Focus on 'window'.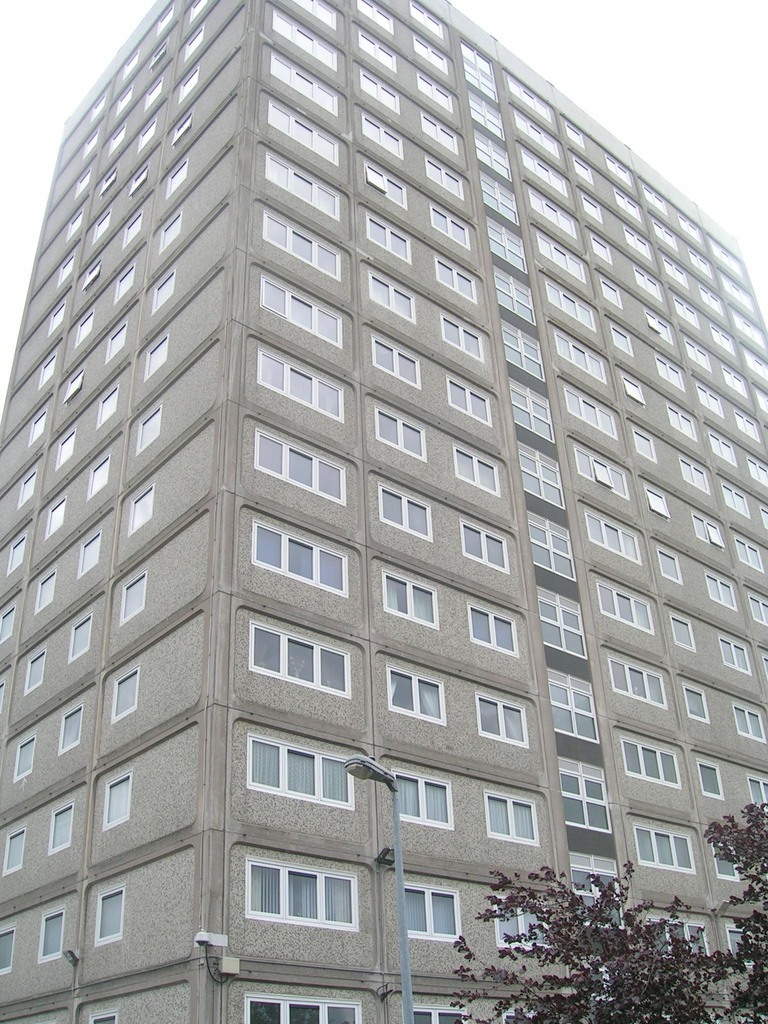
Focused at 506,375,552,428.
